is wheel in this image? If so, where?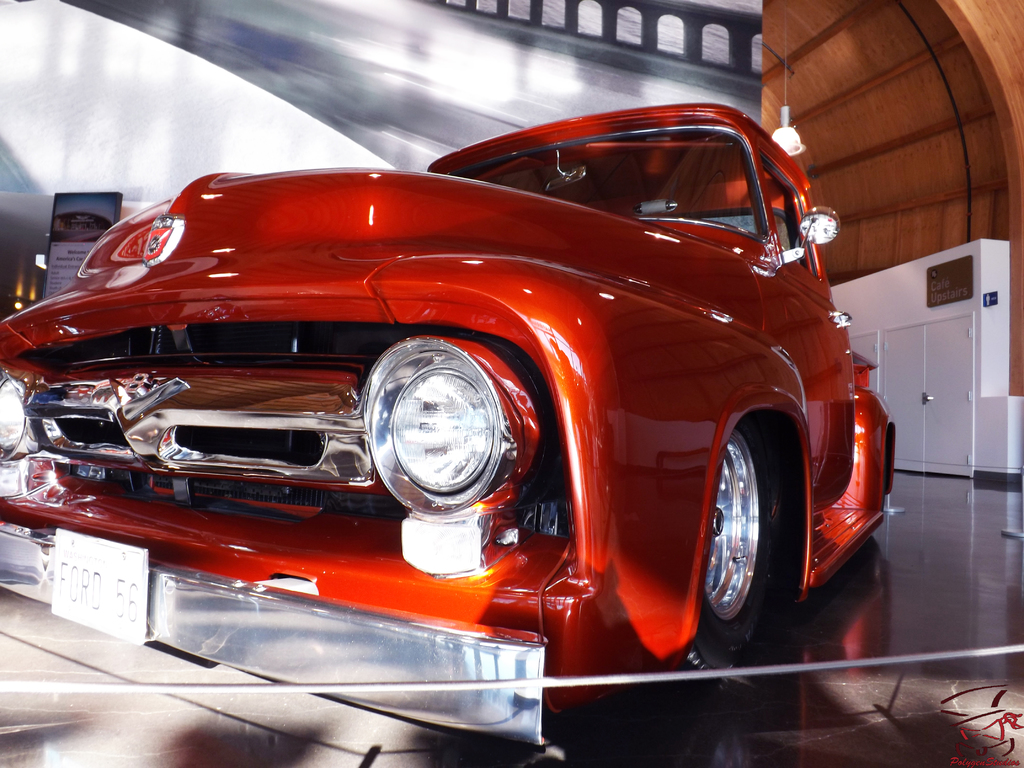
Yes, at [left=700, top=429, right=772, bottom=657].
